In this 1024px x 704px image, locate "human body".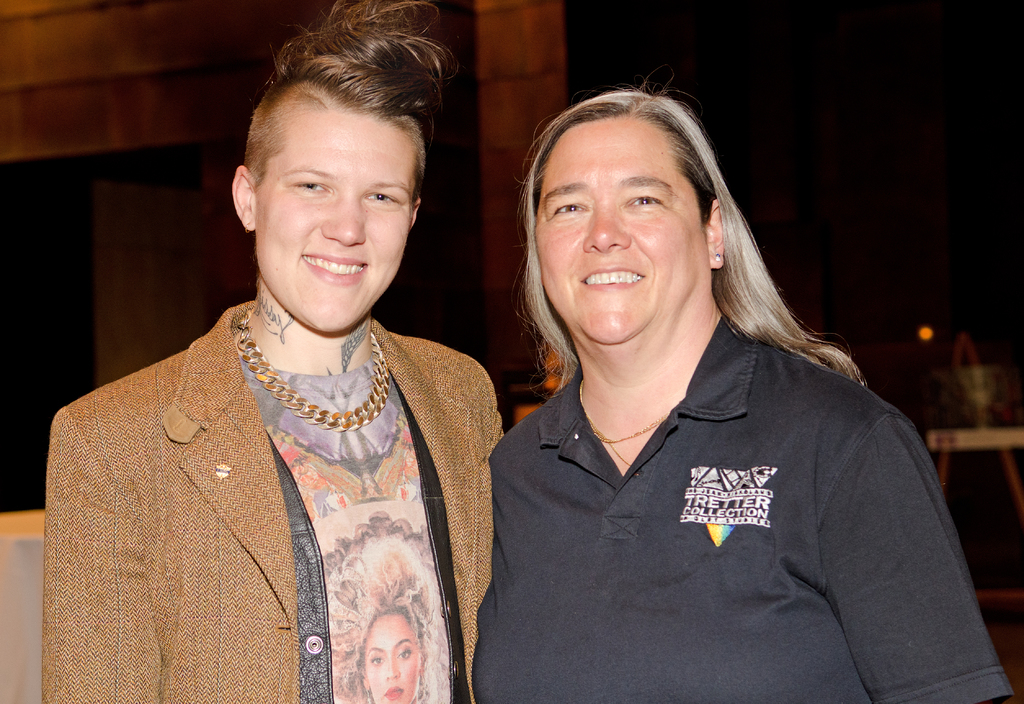
Bounding box: 471,74,1018,703.
